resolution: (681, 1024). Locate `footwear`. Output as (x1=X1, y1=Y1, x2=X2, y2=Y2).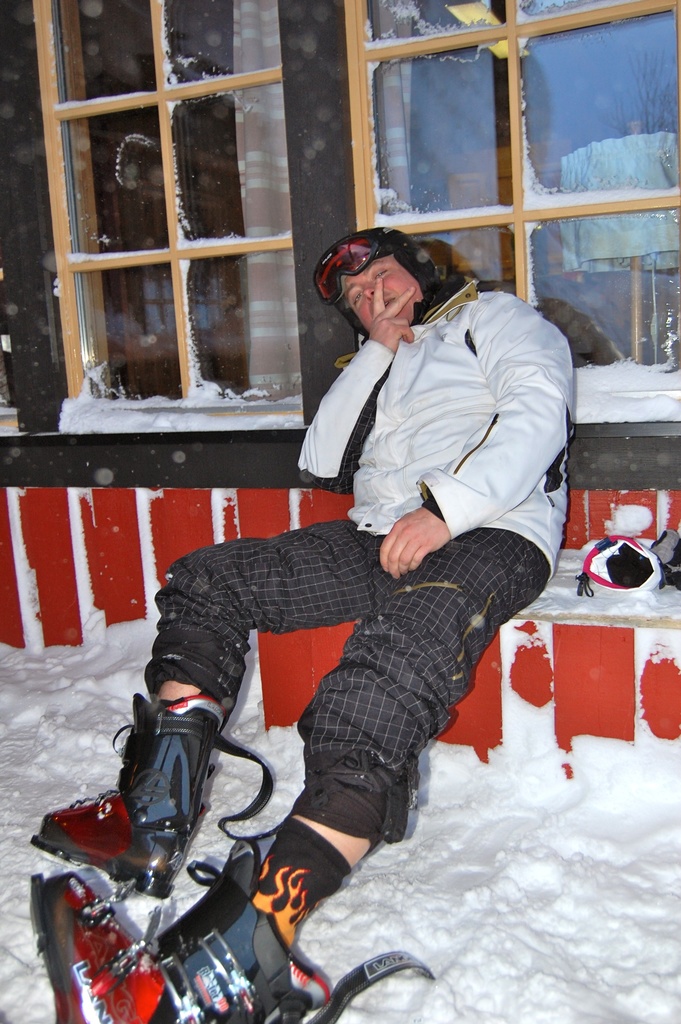
(x1=28, y1=698, x2=275, y2=890).
